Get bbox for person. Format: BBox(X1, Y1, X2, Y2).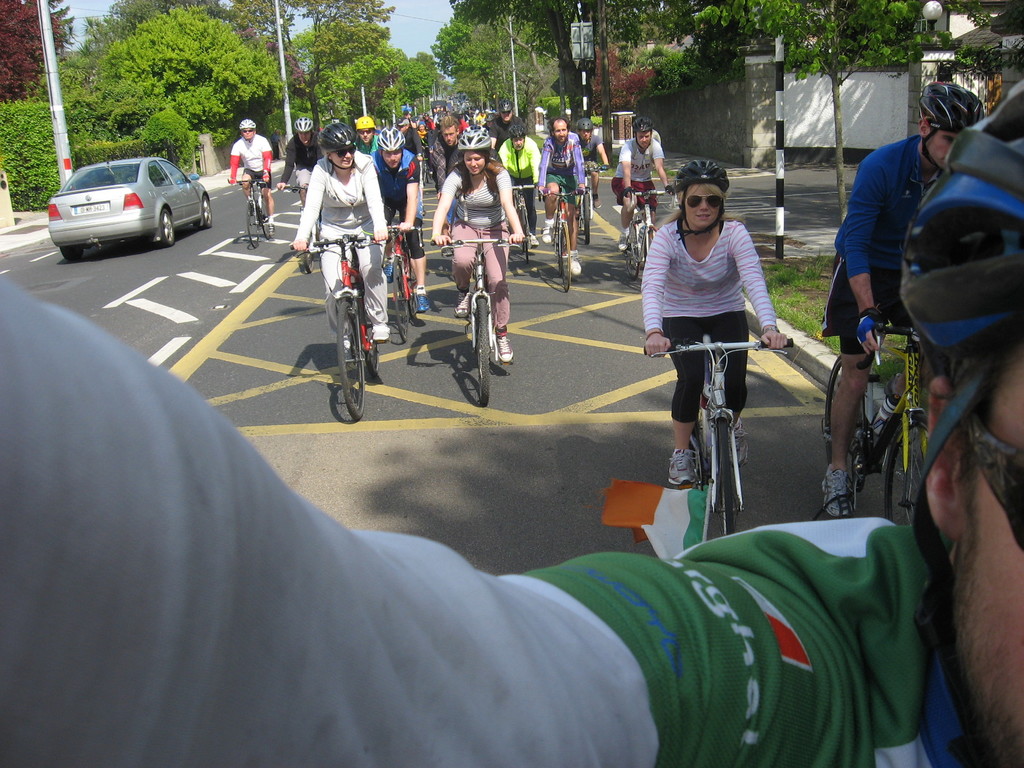
BBox(428, 126, 520, 358).
